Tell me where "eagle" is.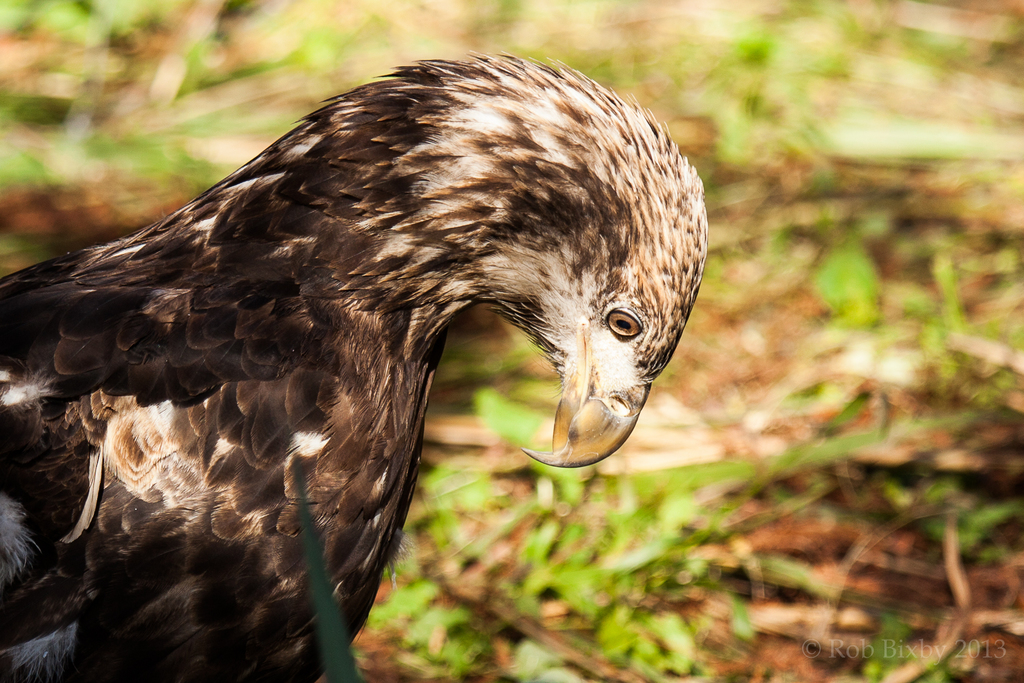
"eagle" is at [0, 45, 712, 679].
